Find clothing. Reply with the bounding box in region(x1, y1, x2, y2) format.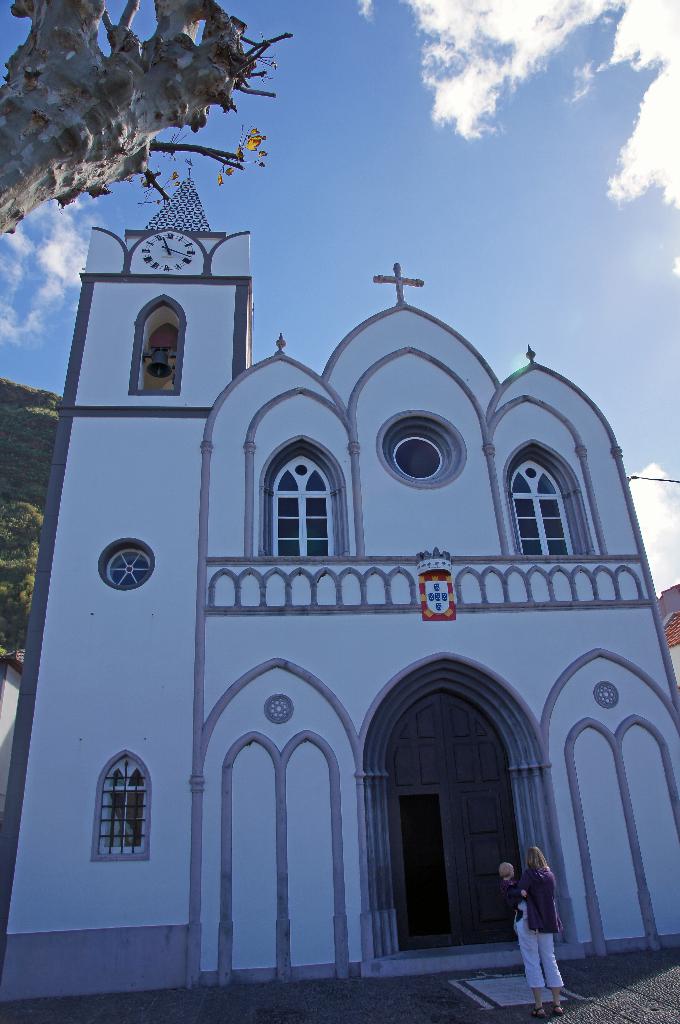
region(514, 872, 563, 988).
